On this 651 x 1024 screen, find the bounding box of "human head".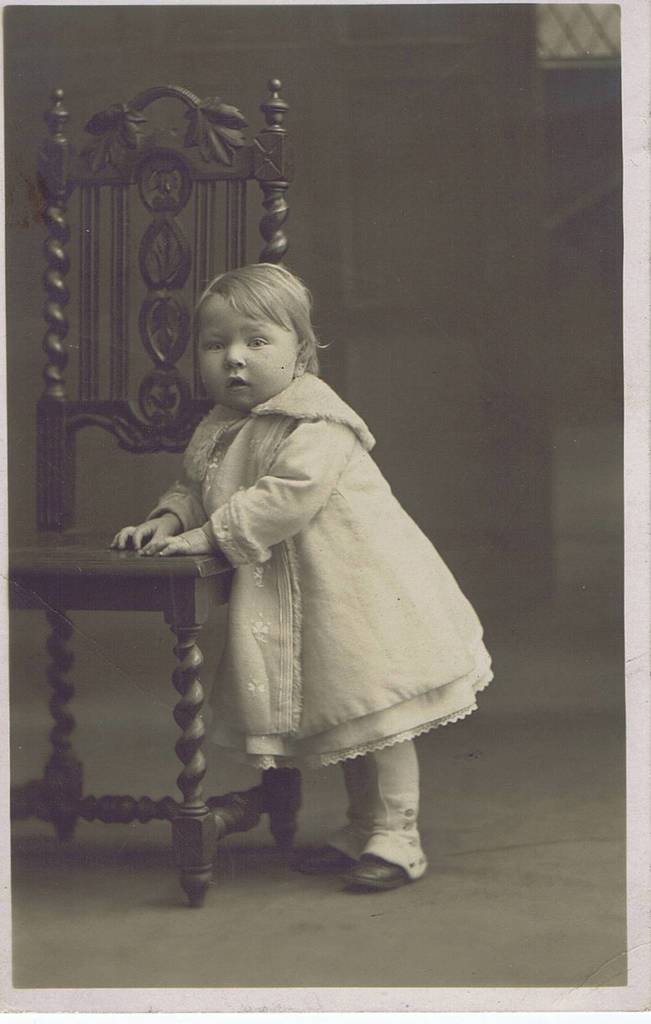
Bounding box: [180, 257, 323, 393].
